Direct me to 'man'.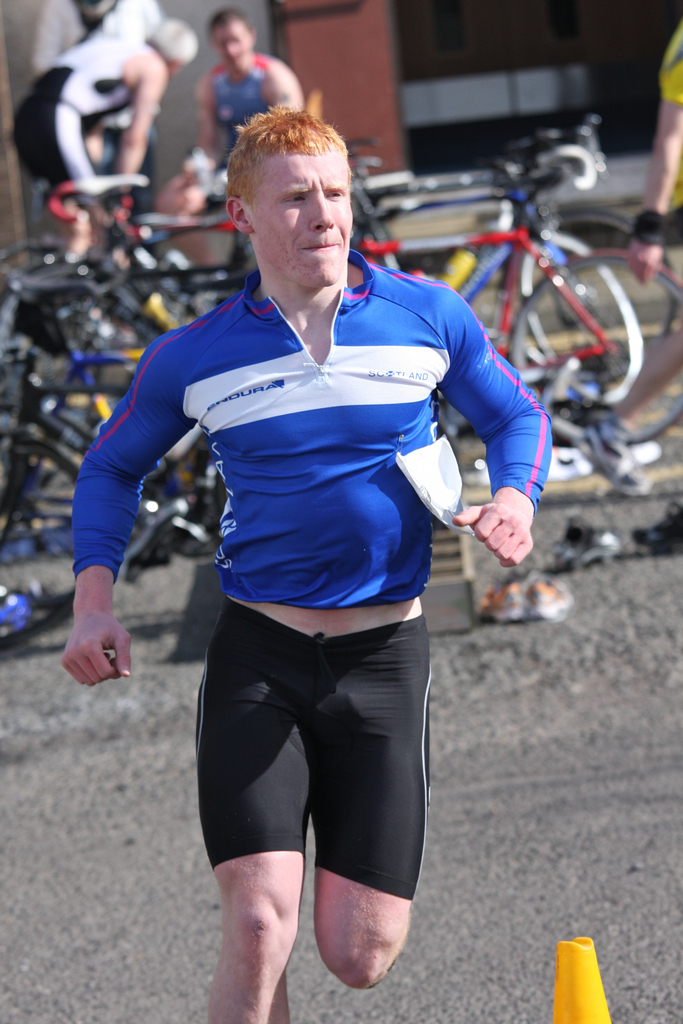
Direction: <region>193, 4, 300, 314</region>.
